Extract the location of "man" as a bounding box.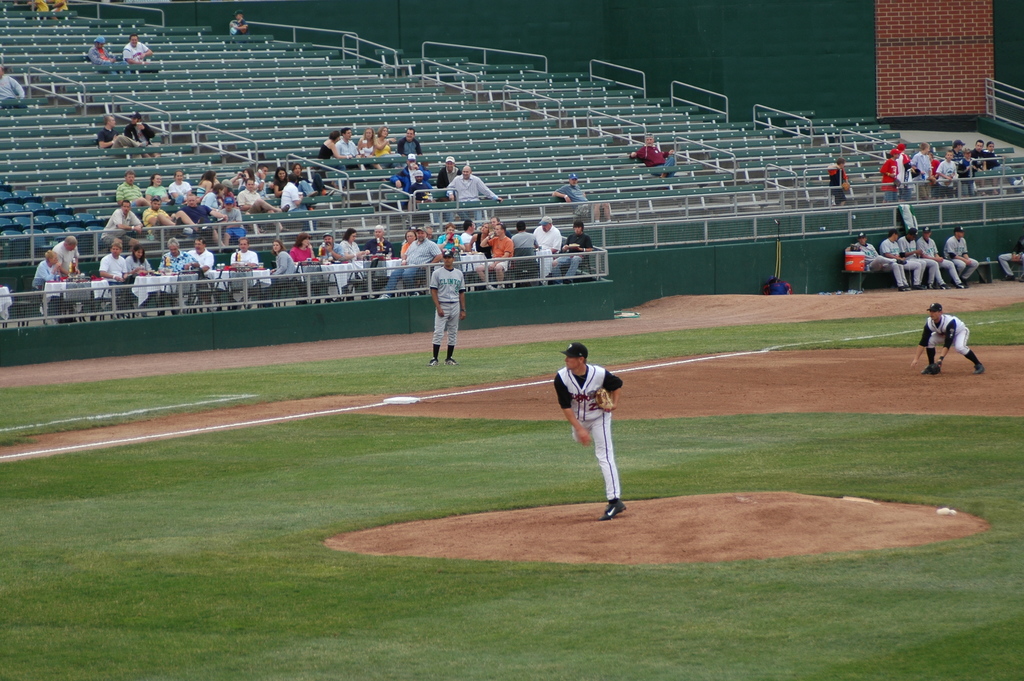
0,69,25,99.
